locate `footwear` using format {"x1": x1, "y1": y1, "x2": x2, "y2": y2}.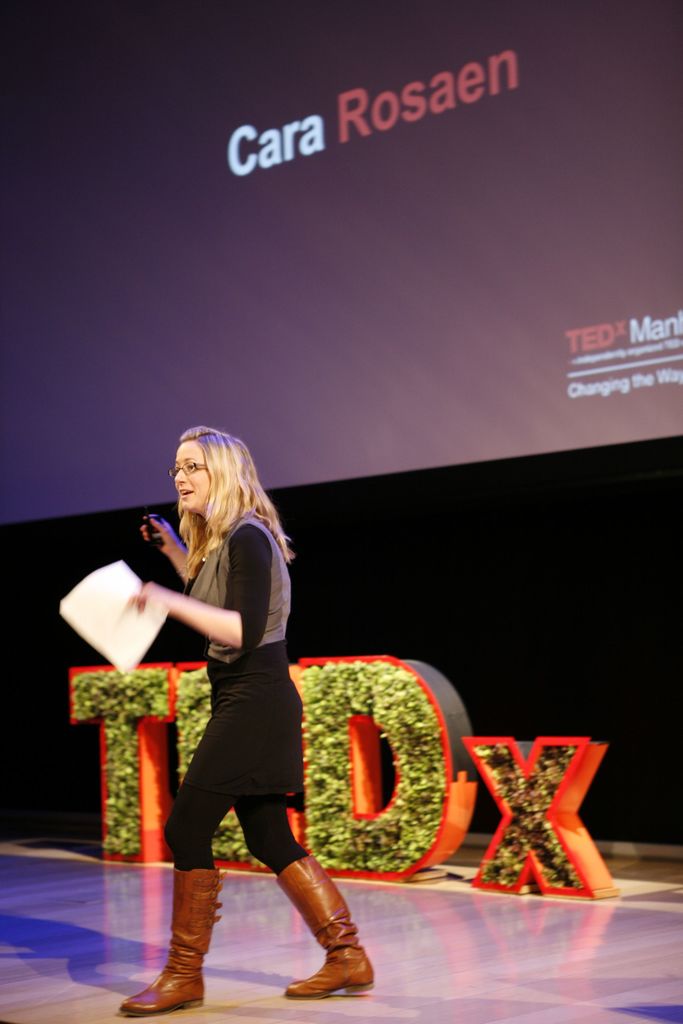
{"x1": 122, "y1": 865, "x2": 225, "y2": 1014}.
